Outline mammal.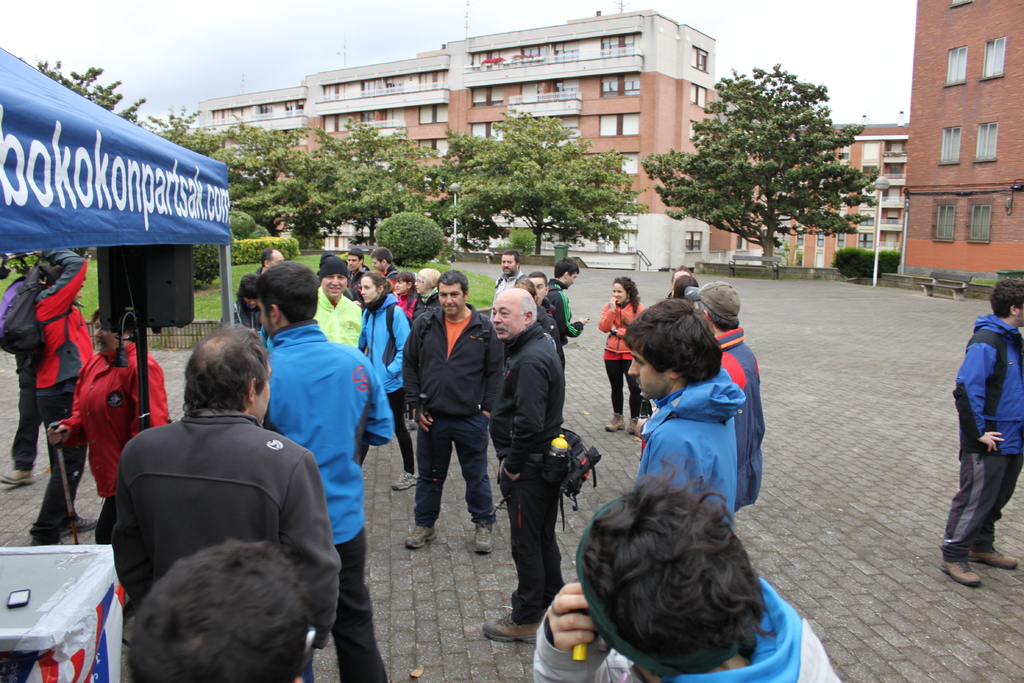
Outline: x1=256 y1=247 x2=286 y2=274.
